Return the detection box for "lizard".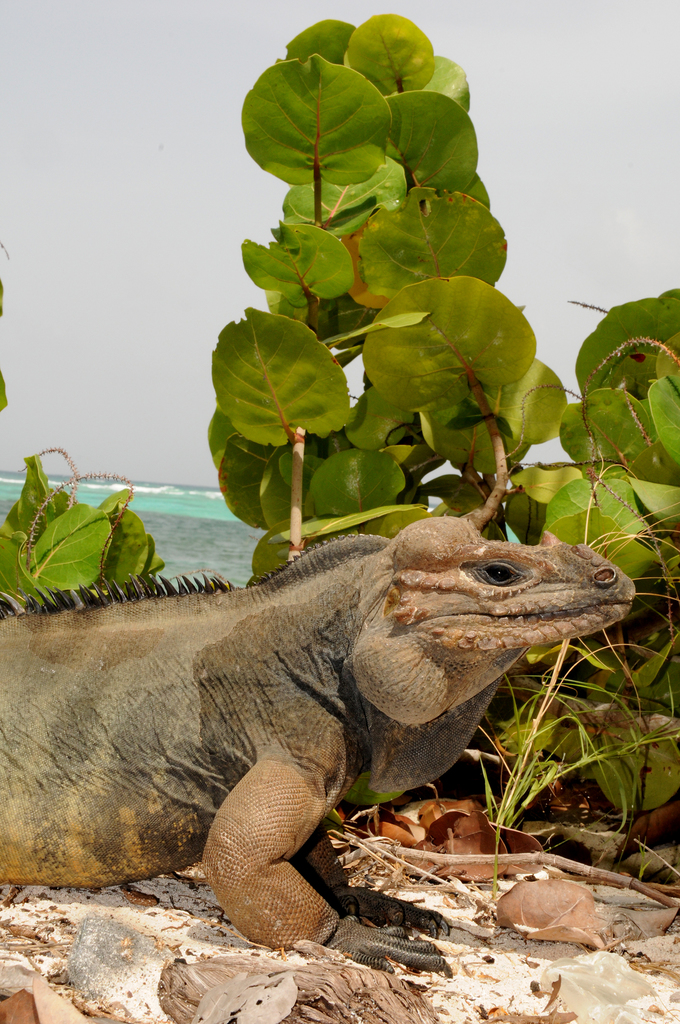
(33,512,638,999).
